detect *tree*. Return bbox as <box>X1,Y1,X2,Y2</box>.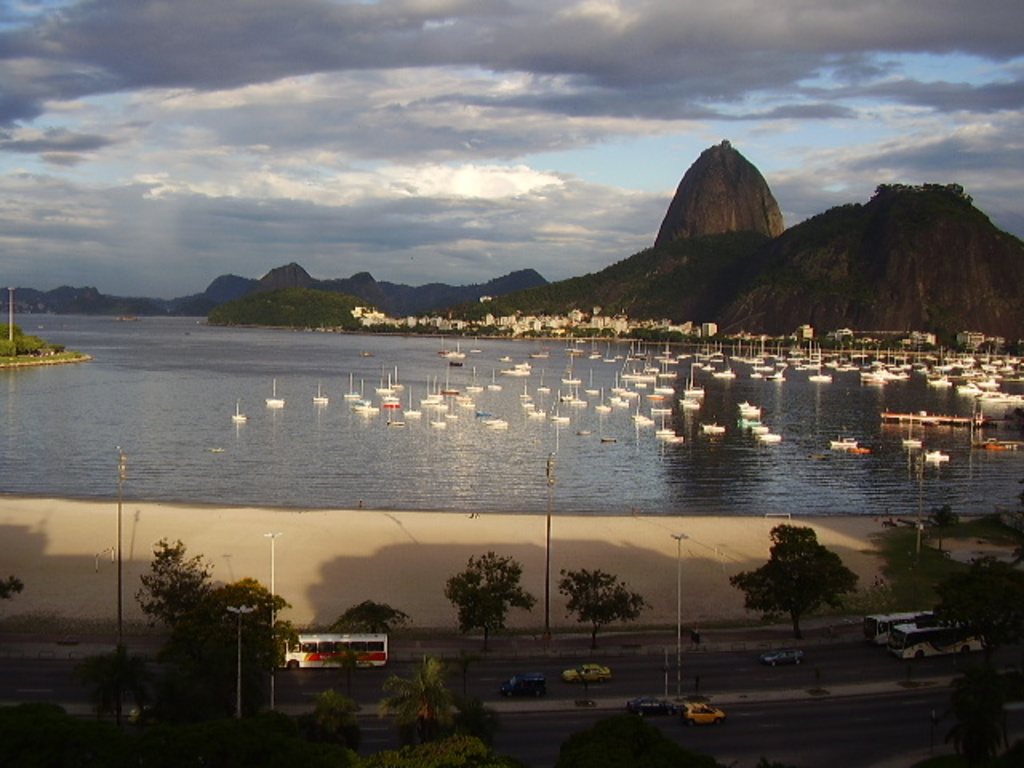
<box>181,571,294,688</box>.
